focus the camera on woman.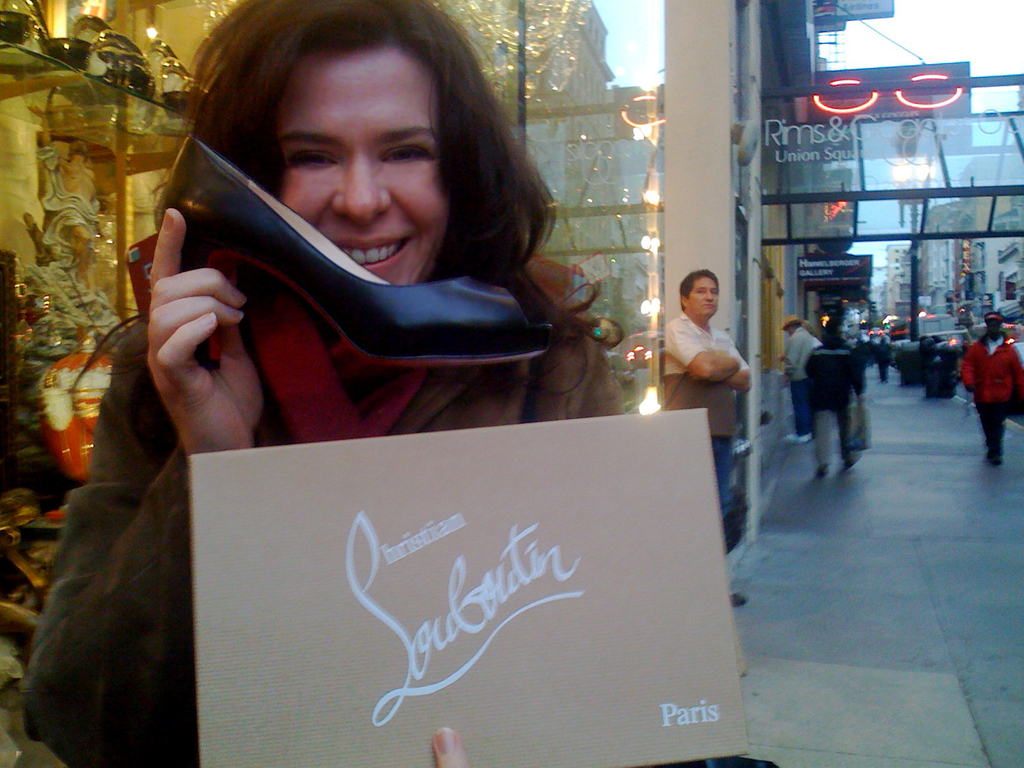
Focus region: left=17, top=0, right=623, bottom=763.
